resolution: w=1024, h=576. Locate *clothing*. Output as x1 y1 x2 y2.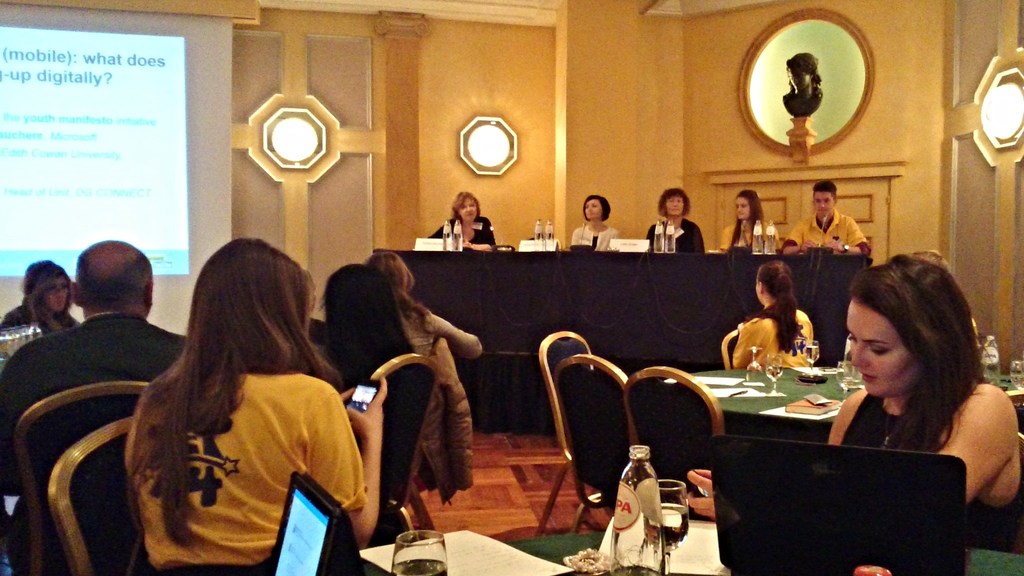
733 313 812 373.
